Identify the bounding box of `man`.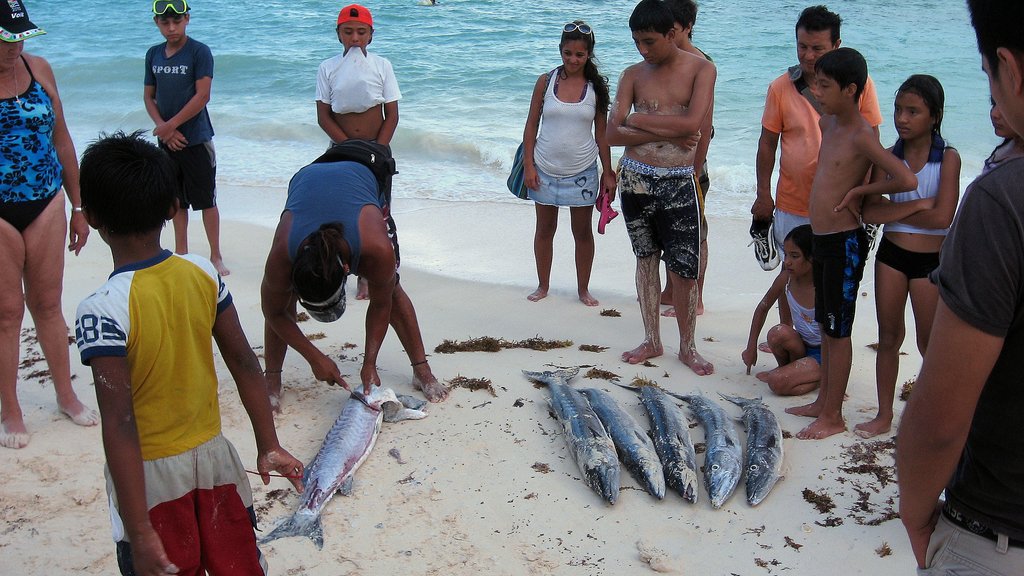
rect(896, 0, 1023, 575).
